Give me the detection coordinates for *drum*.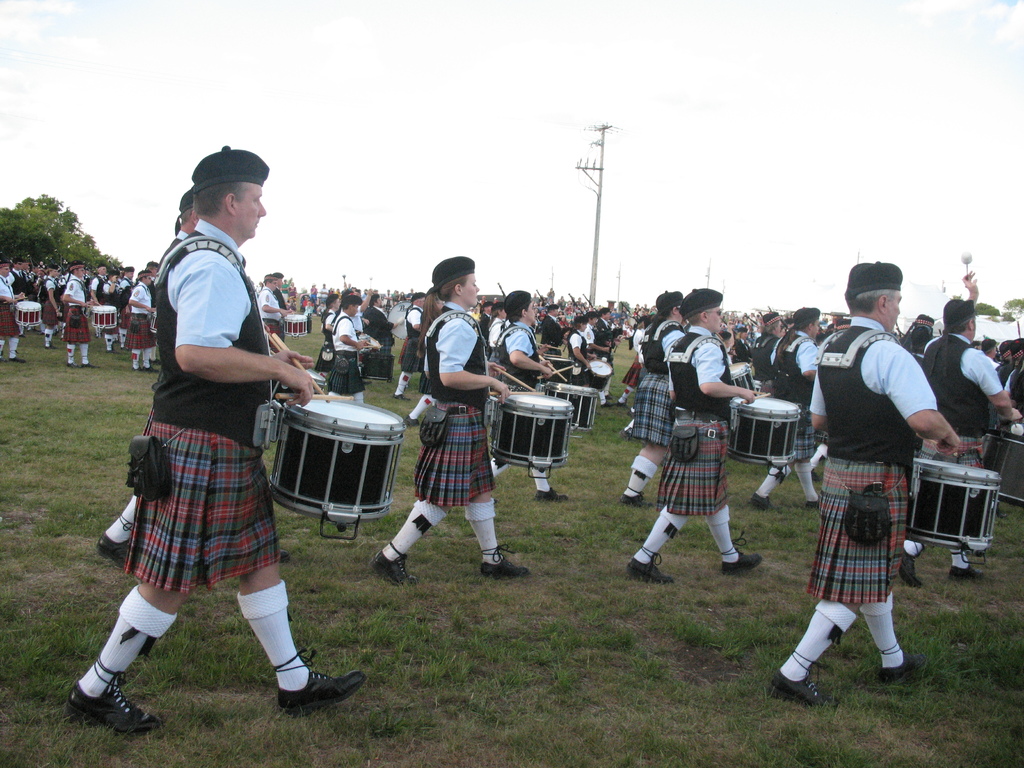
l=490, t=393, r=573, b=479.
